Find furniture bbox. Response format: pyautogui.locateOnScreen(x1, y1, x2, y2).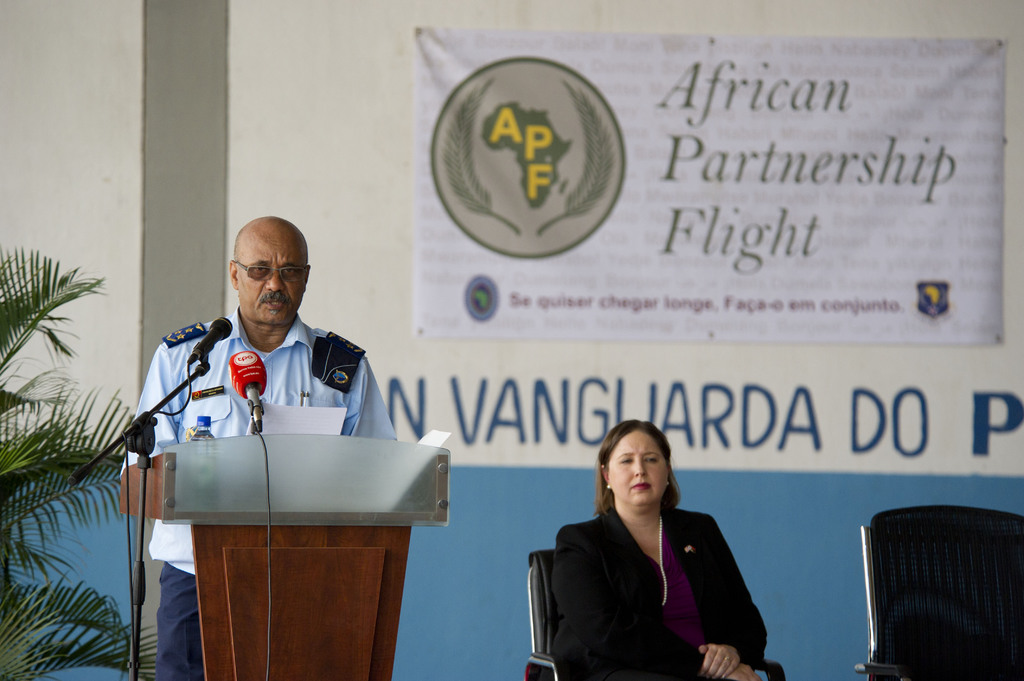
pyautogui.locateOnScreen(529, 549, 788, 680).
